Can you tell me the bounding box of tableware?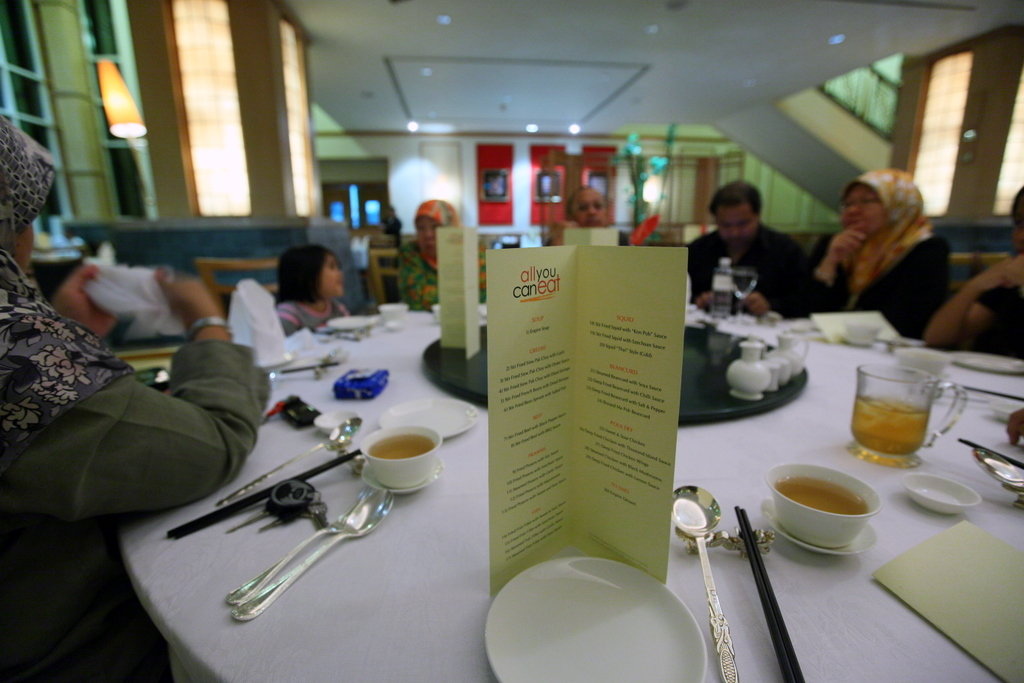
BBox(365, 421, 445, 489).
